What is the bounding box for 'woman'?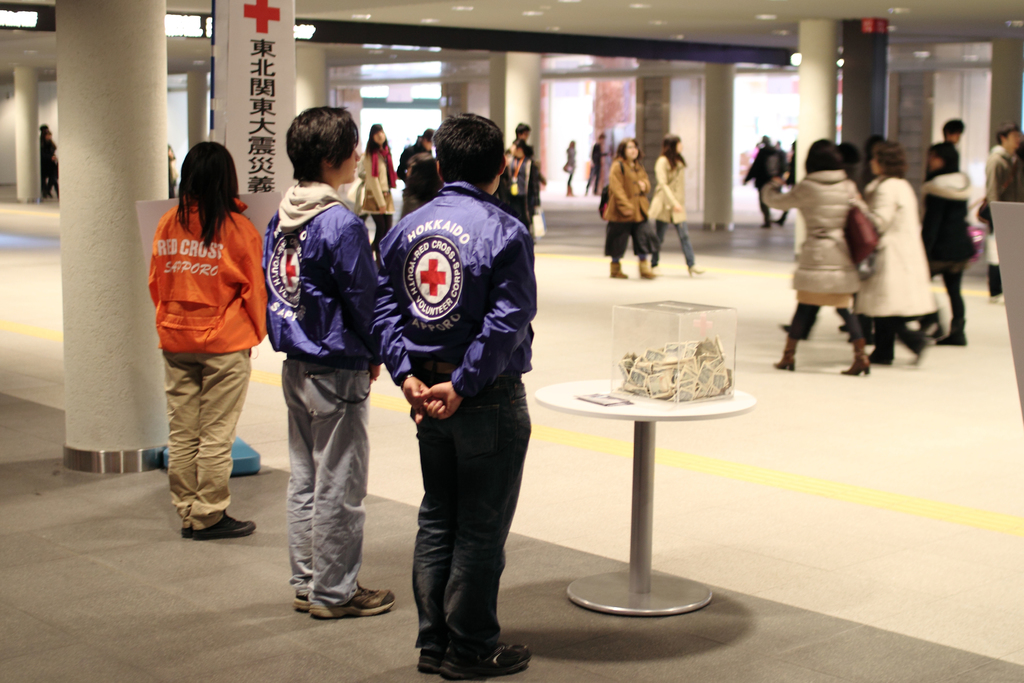
(left=145, top=142, right=266, bottom=541).
